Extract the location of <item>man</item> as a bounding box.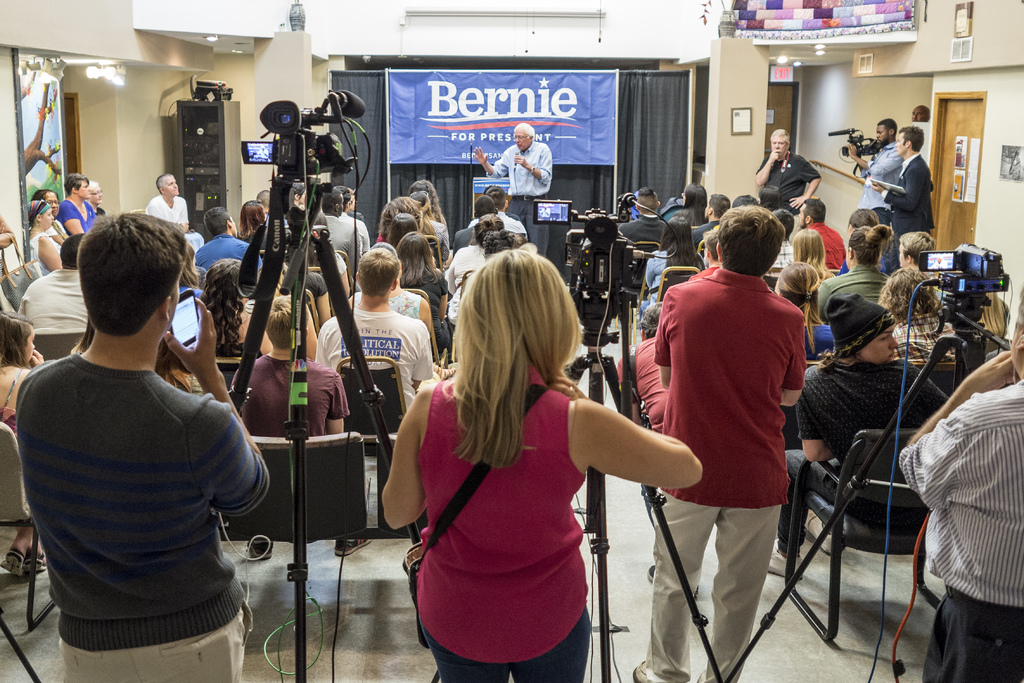
465, 186, 527, 248.
